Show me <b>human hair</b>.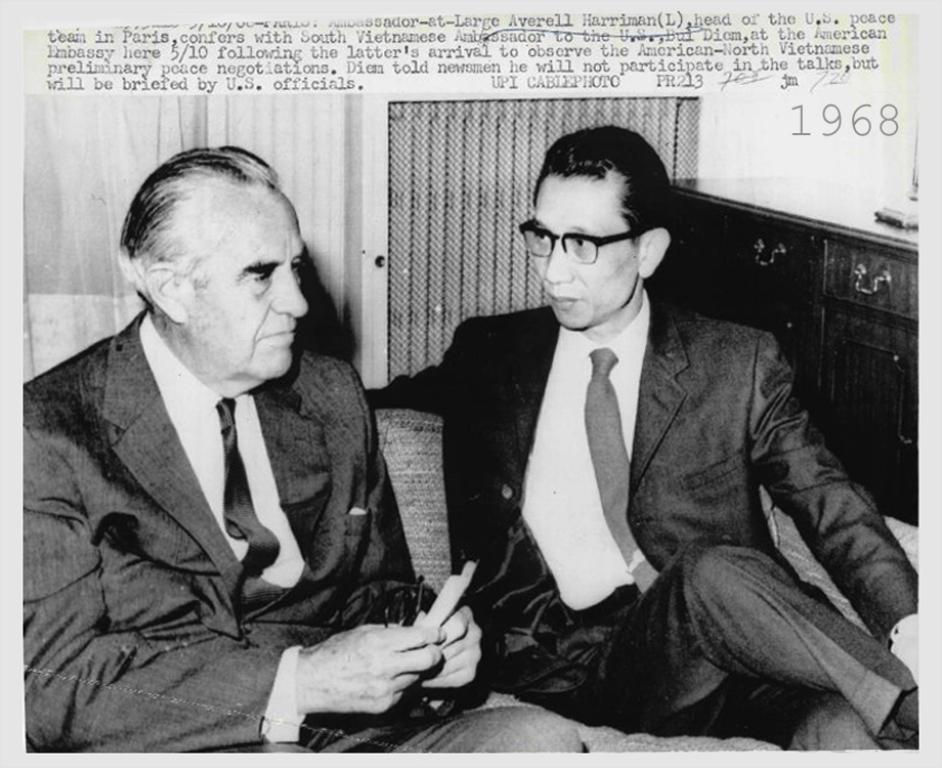
<b>human hair</b> is here: 529/121/676/241.
